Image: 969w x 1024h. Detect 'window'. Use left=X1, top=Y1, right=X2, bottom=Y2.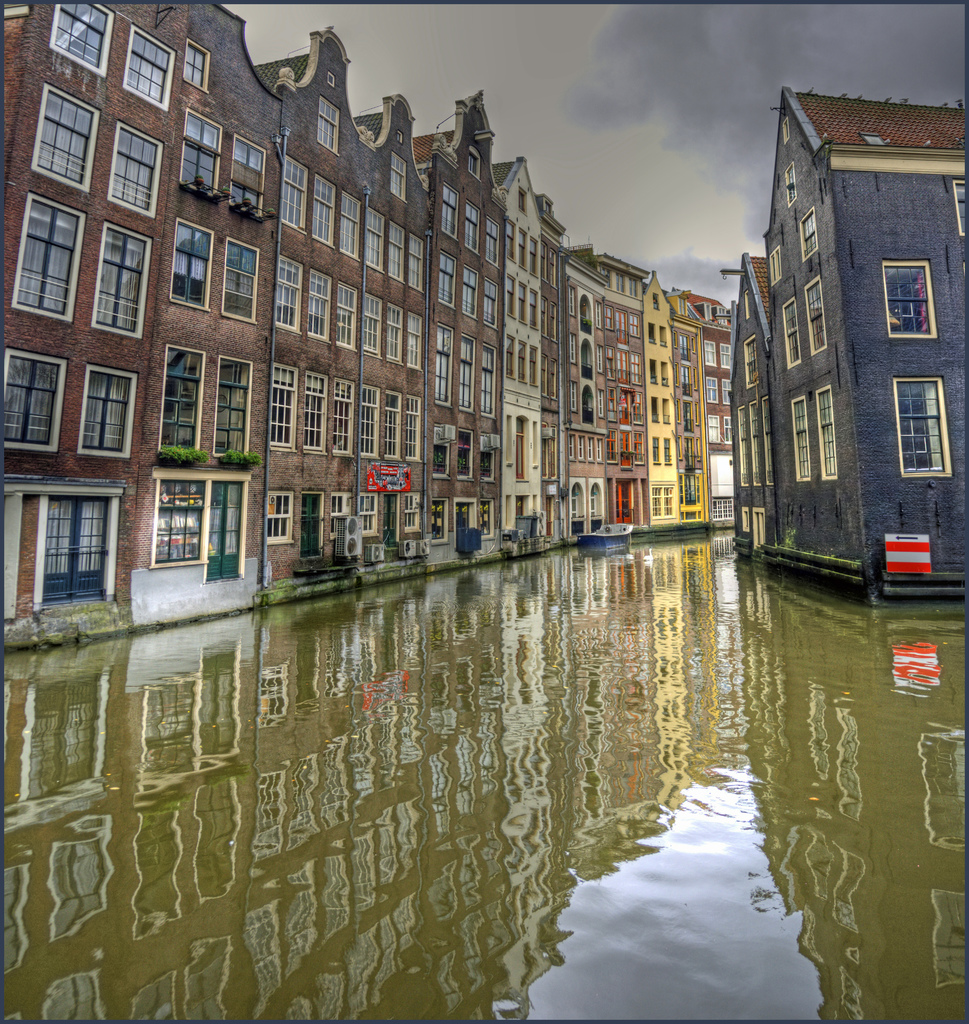
left=305, top=267, right=335, bottom=342.
